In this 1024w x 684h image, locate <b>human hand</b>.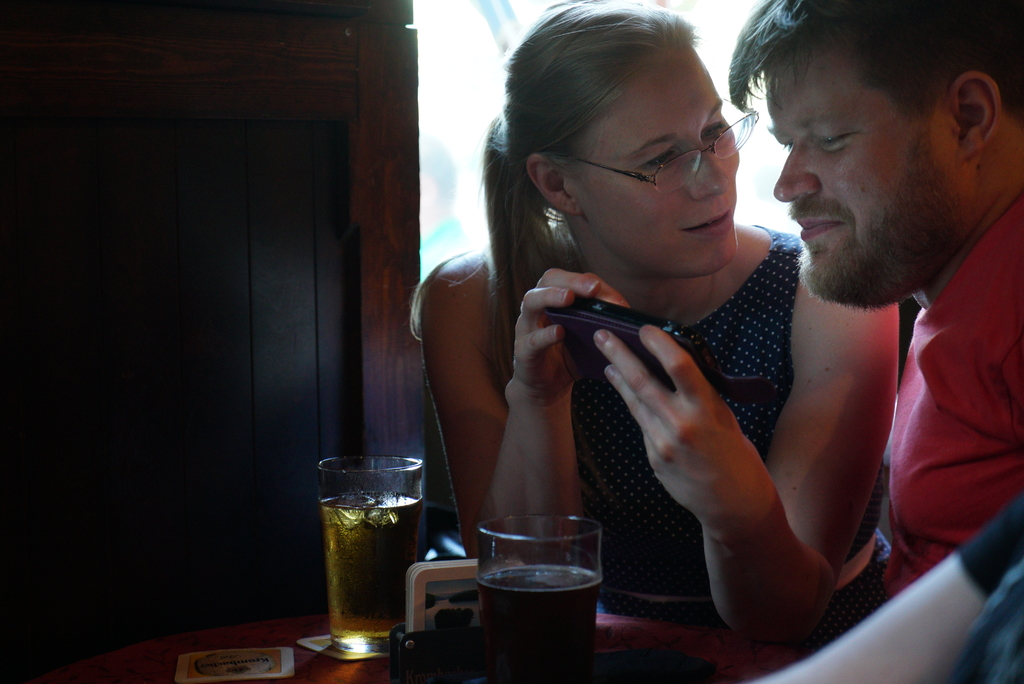
Bounding box: crop(592, 322, 771, 527).
